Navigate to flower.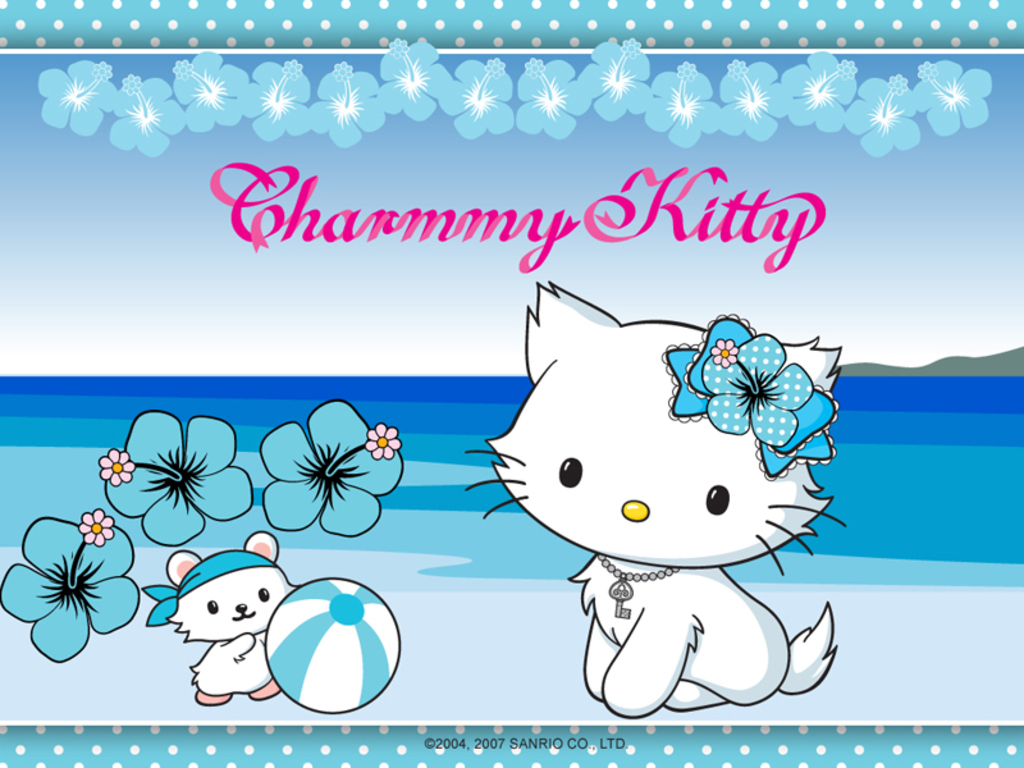
Navigation target: pyautogui.locateOnScreen(99, 445, 133, 484).
